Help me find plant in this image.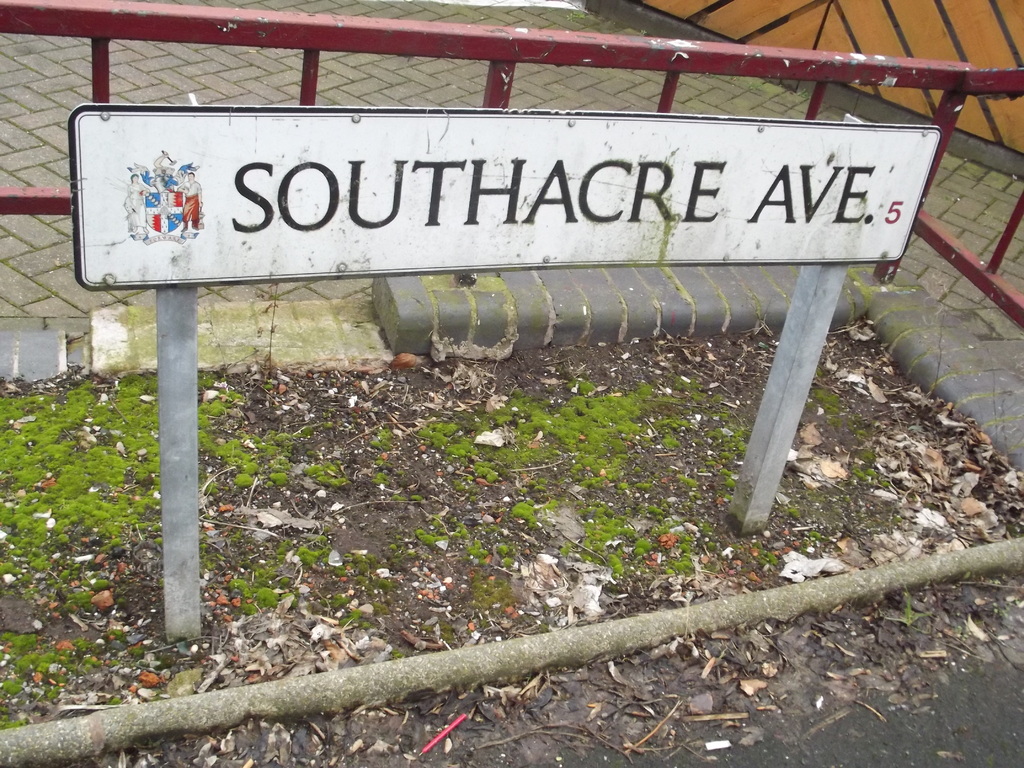
Found it: 419:513:470:548.
